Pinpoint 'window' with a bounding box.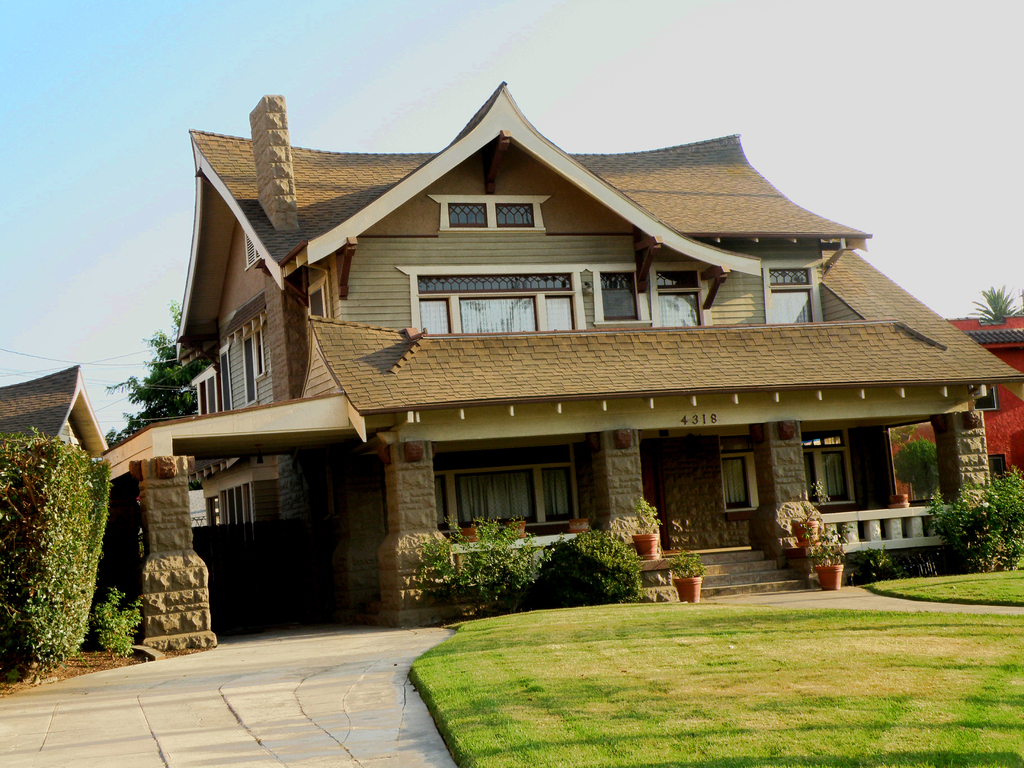
436, 464, 579, 531.
